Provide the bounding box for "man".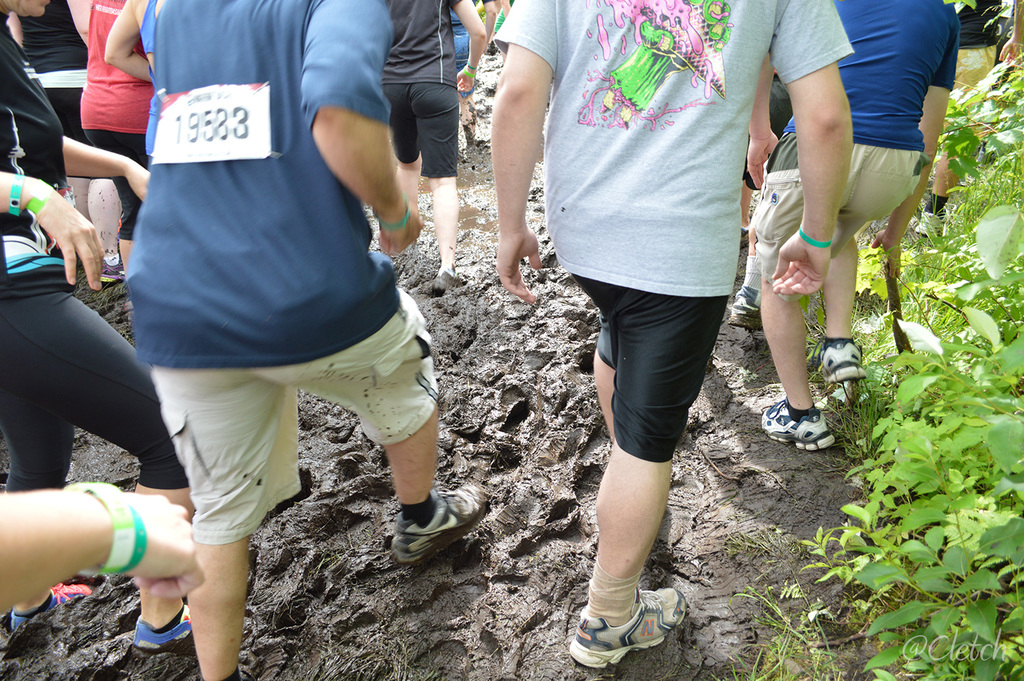
(x1=124, y1=0, x2=489, y2=680).
